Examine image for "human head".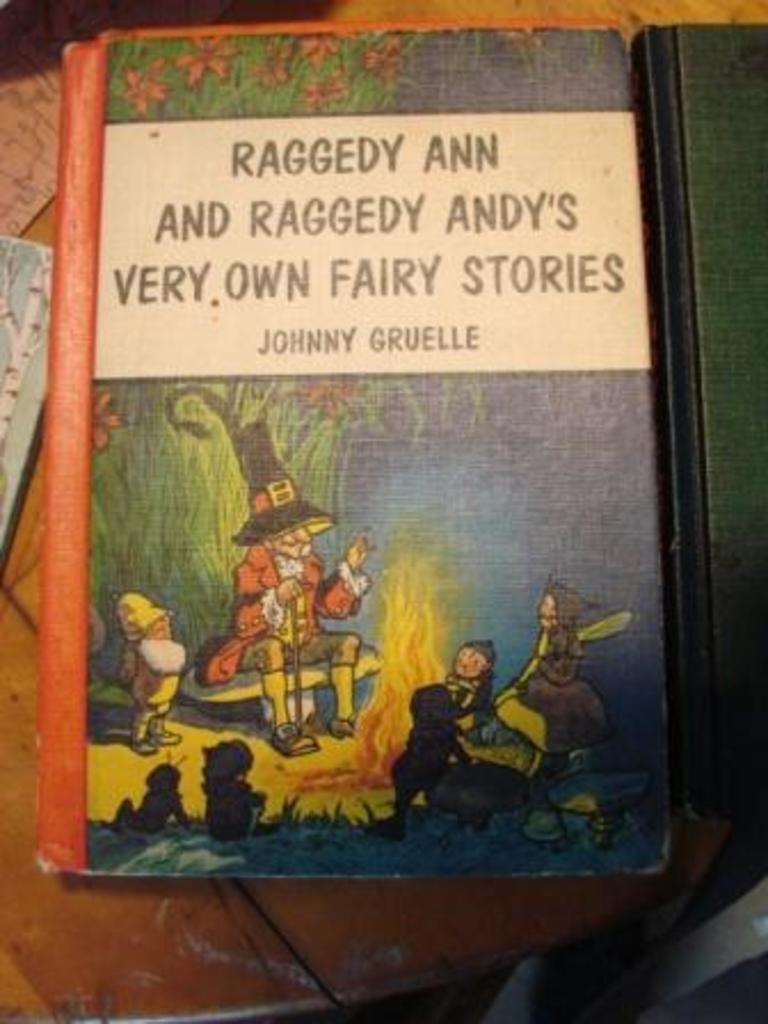
Examination result: <bbox>114, 587, 171, 645</bbox>.
